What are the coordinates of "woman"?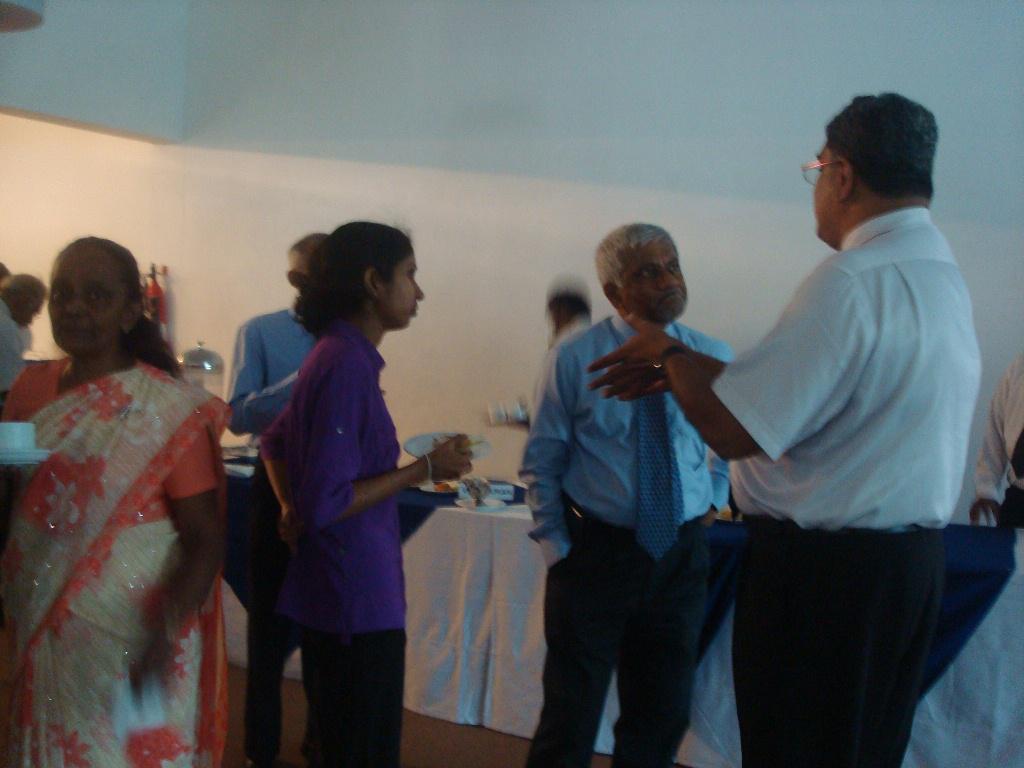
(x1=256, y1=212, x2=482, y2=767).
